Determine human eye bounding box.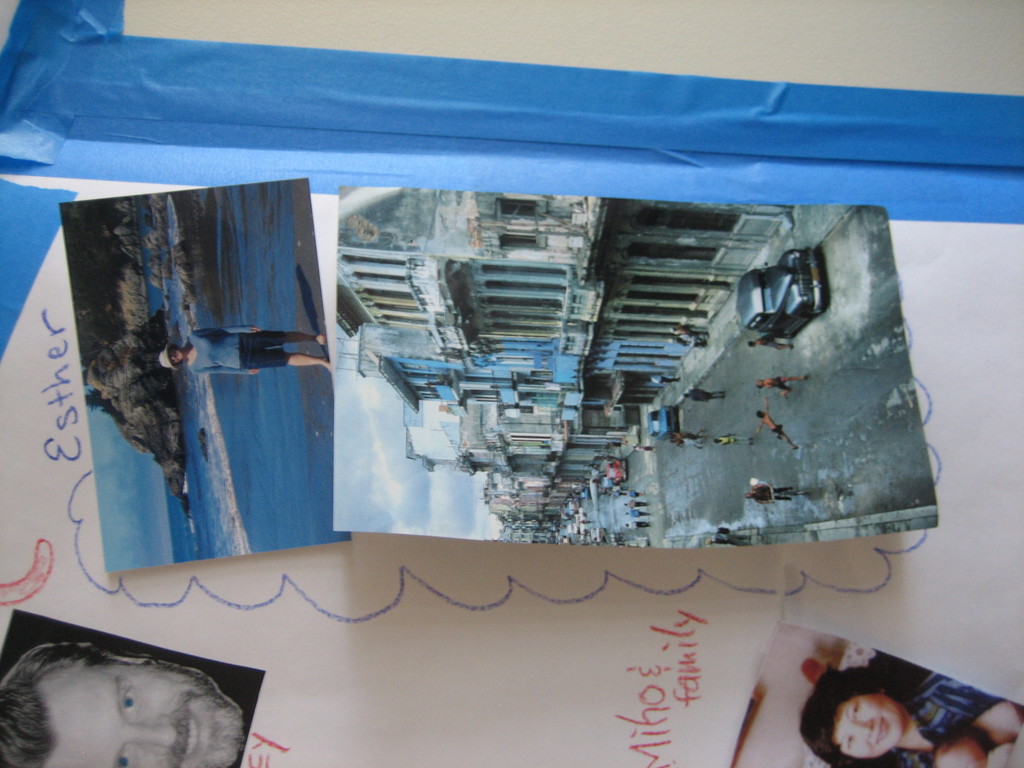
Determined: pyautogui.locateOnScreen(120, 745, 132, 767).
